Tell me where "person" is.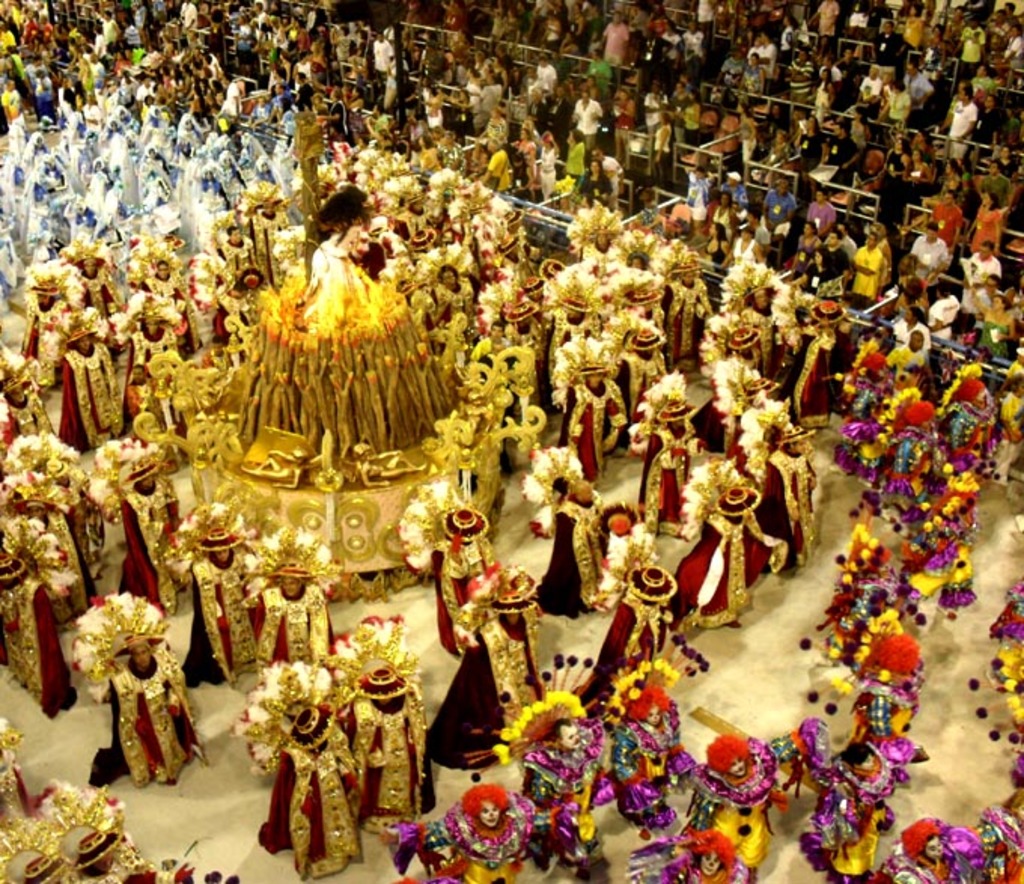
"person" is at 688, 184, 776, 224.
